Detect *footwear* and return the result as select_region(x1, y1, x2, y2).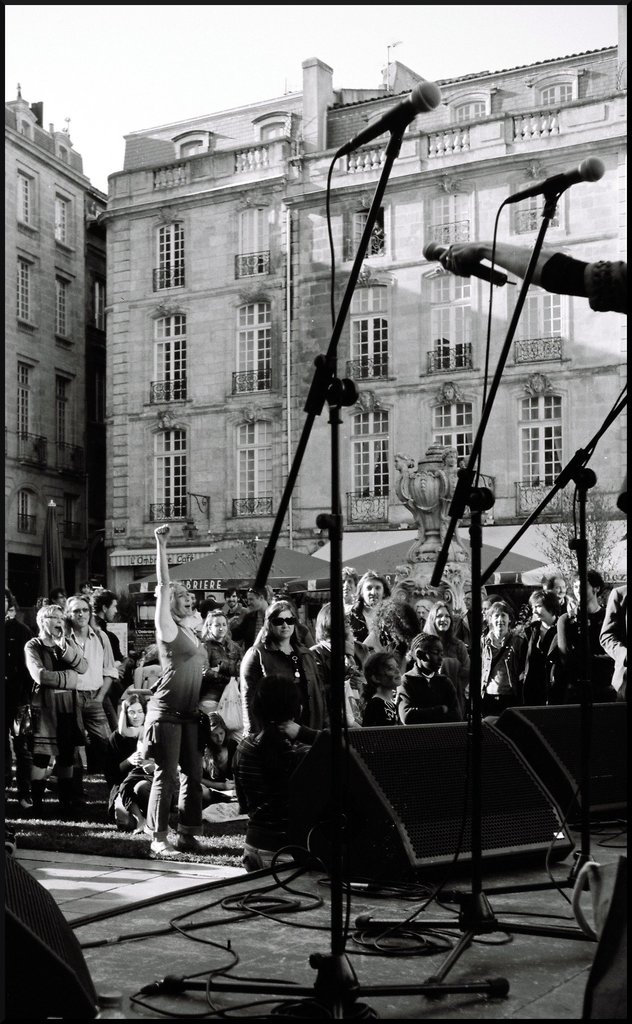
select_region(169, 824, 200, 856).
